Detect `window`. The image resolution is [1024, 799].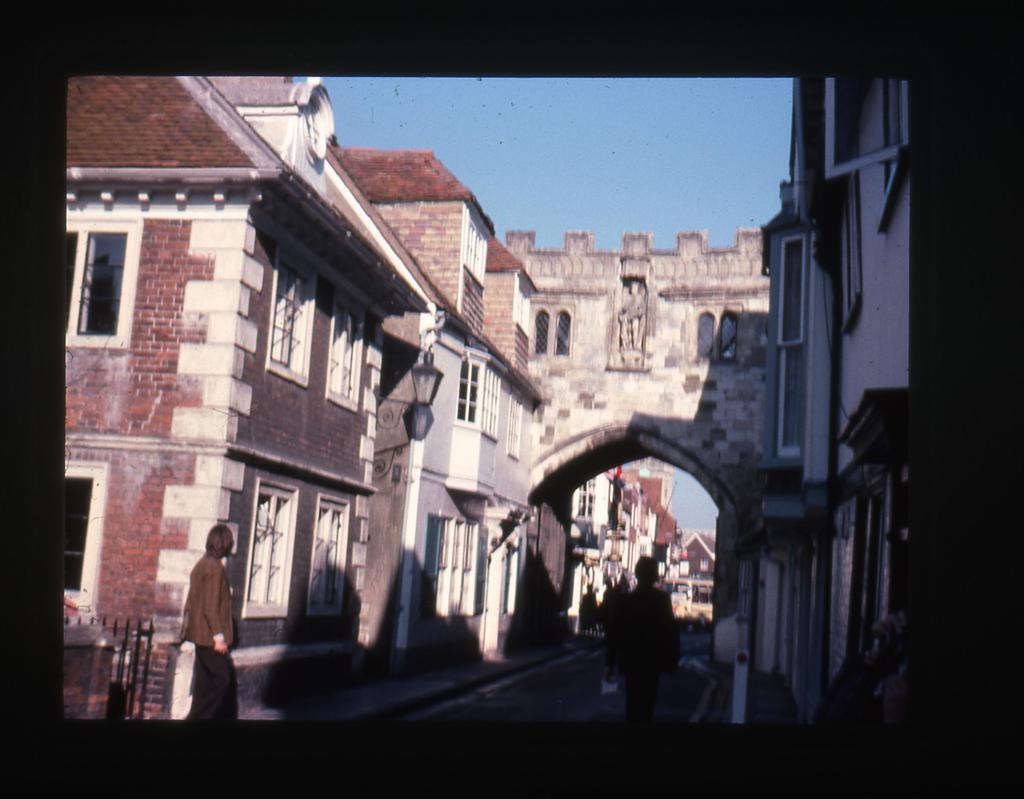
(67,456,118,615).
